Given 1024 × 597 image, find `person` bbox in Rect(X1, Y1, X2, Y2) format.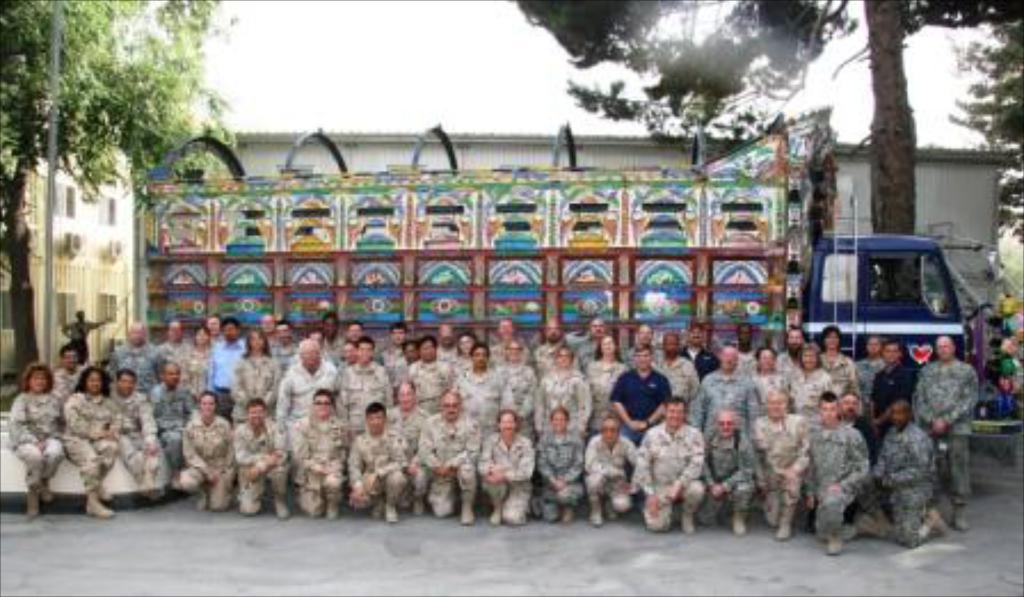
Rect(631, 393, 704, 538).
